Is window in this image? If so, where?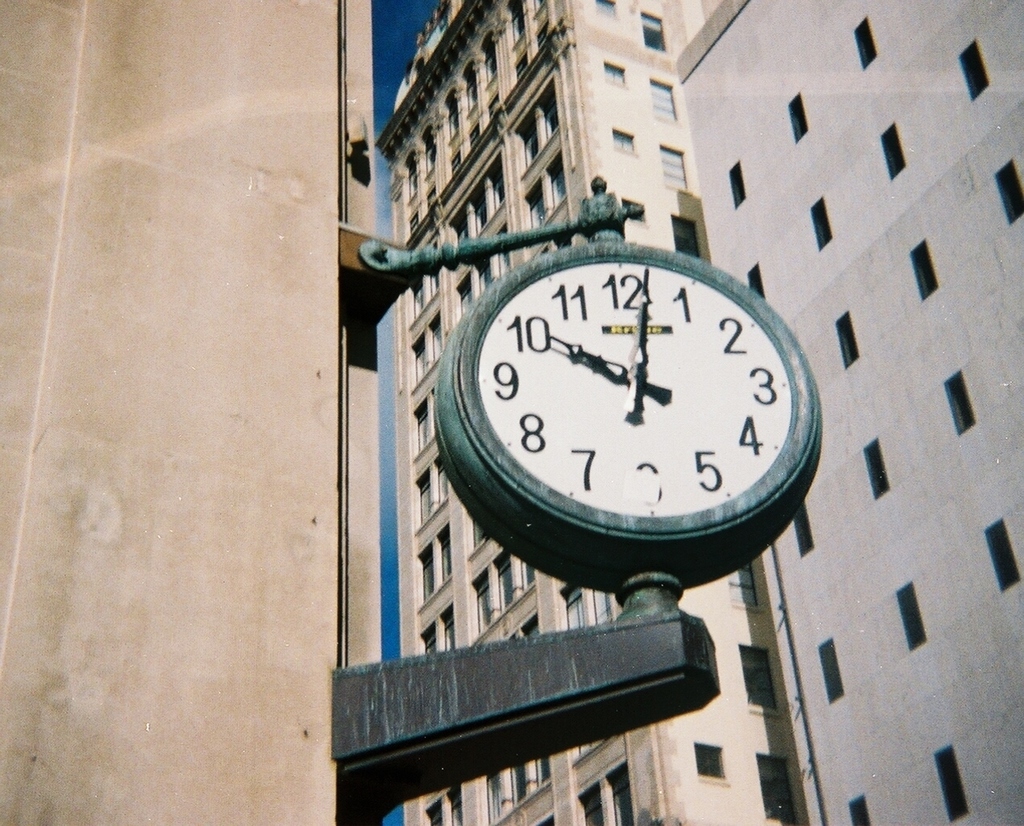
Yes, at (730,568,761,609).
